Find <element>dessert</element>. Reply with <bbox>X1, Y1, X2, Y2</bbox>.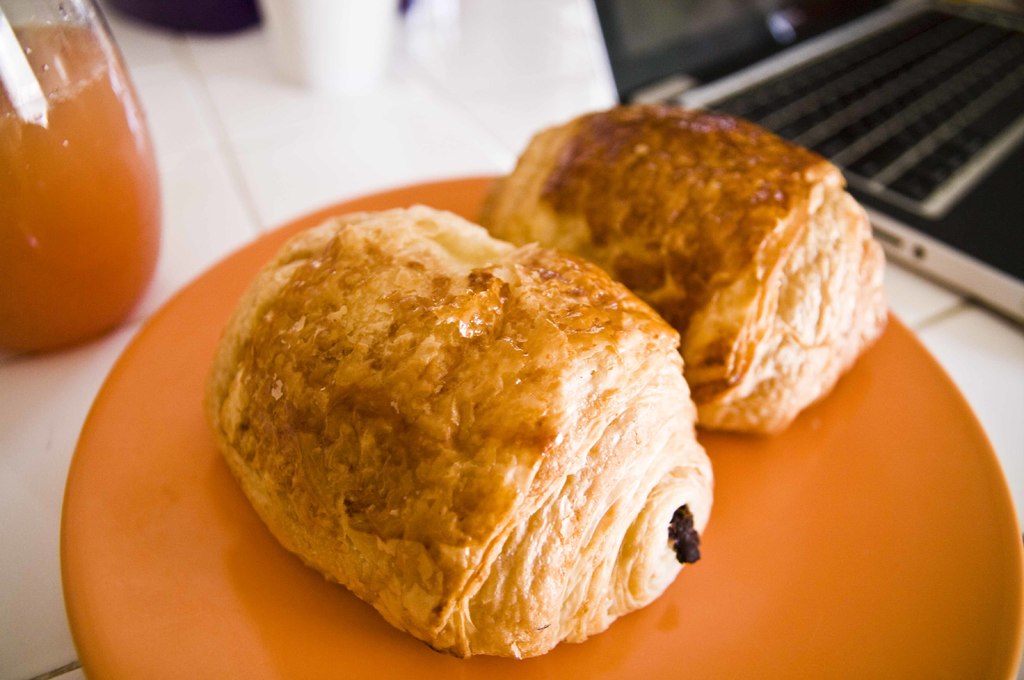
<bbox>155, 168, 735, 656</bbox>.
